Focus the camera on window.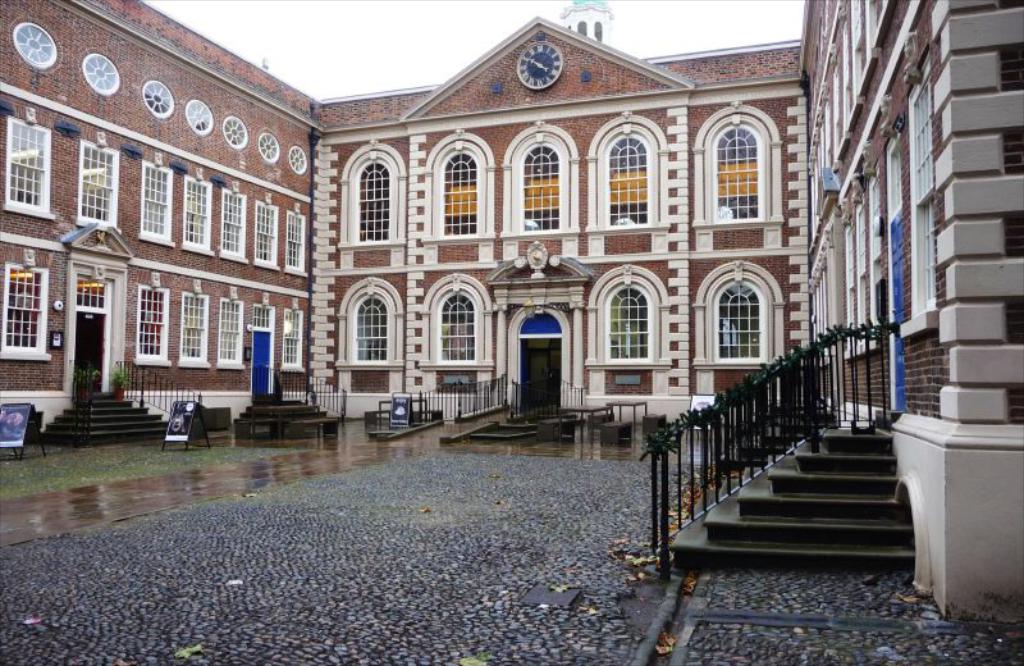
Focus region: x1=909 y1=41 x2=931 y2=324.
